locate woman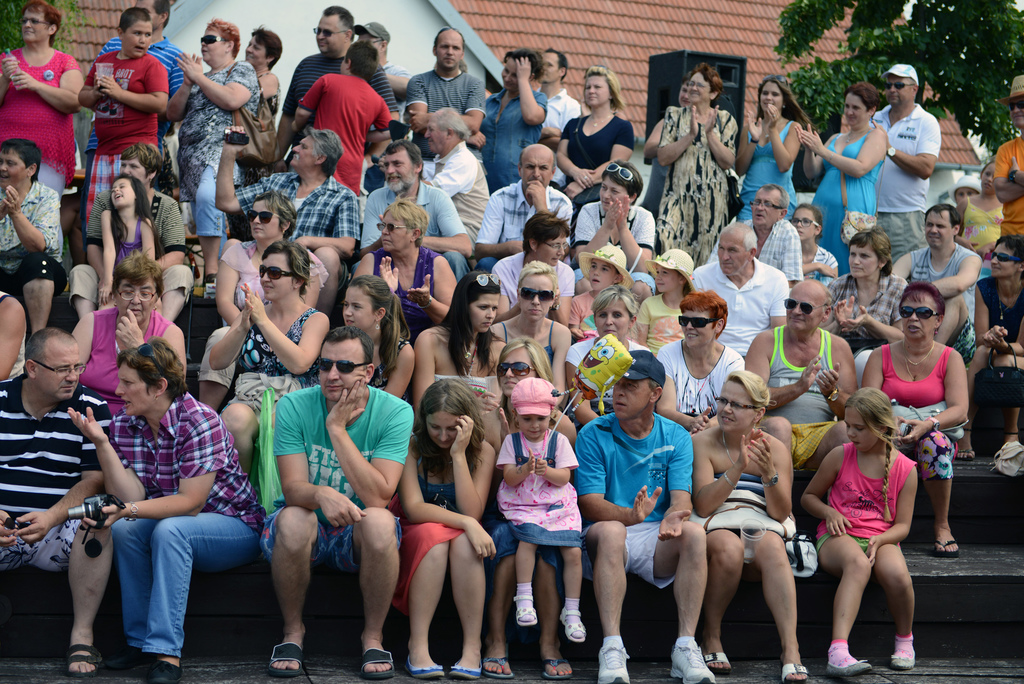
box(653, 288, 745, 434)
